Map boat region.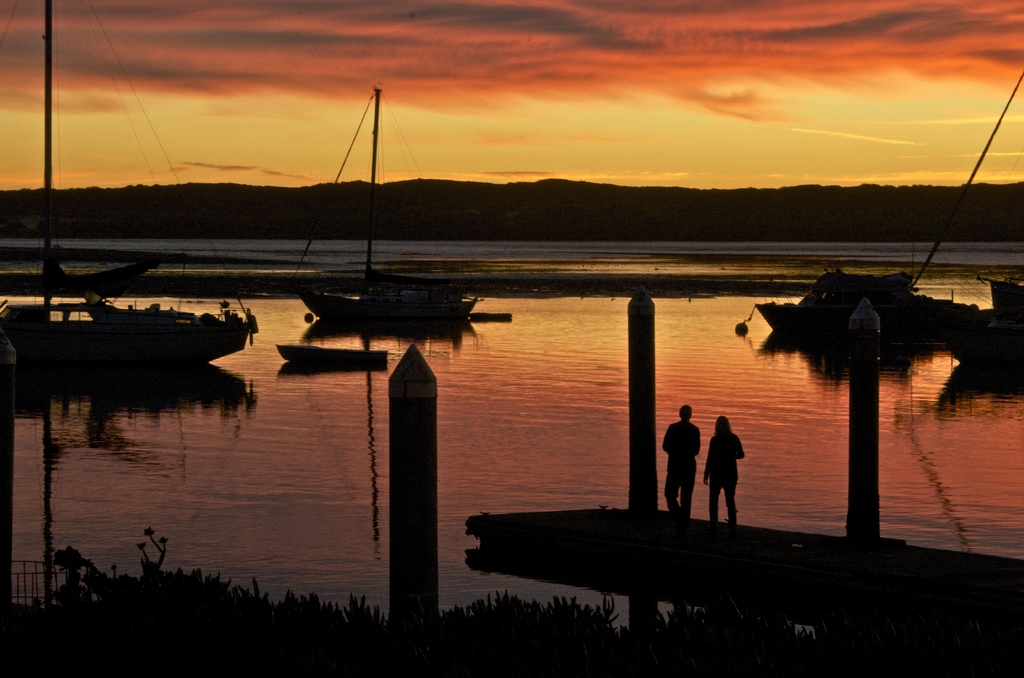
Mapped to [left=296, top=91, right=479, bottom=318].
